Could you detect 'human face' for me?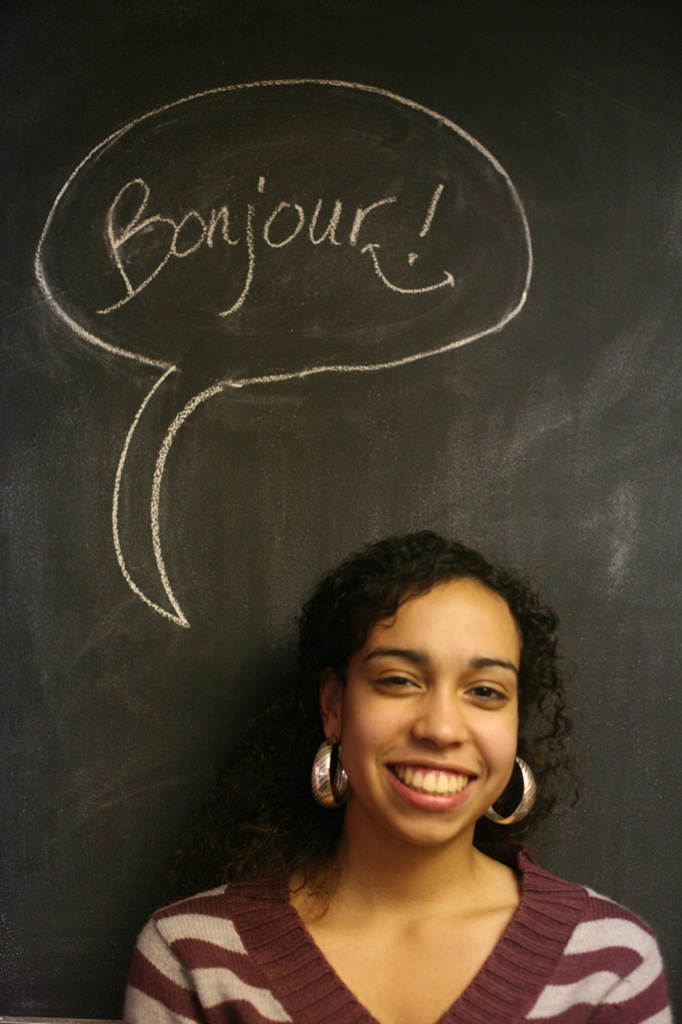
Detection result: 337/586/522/850.
